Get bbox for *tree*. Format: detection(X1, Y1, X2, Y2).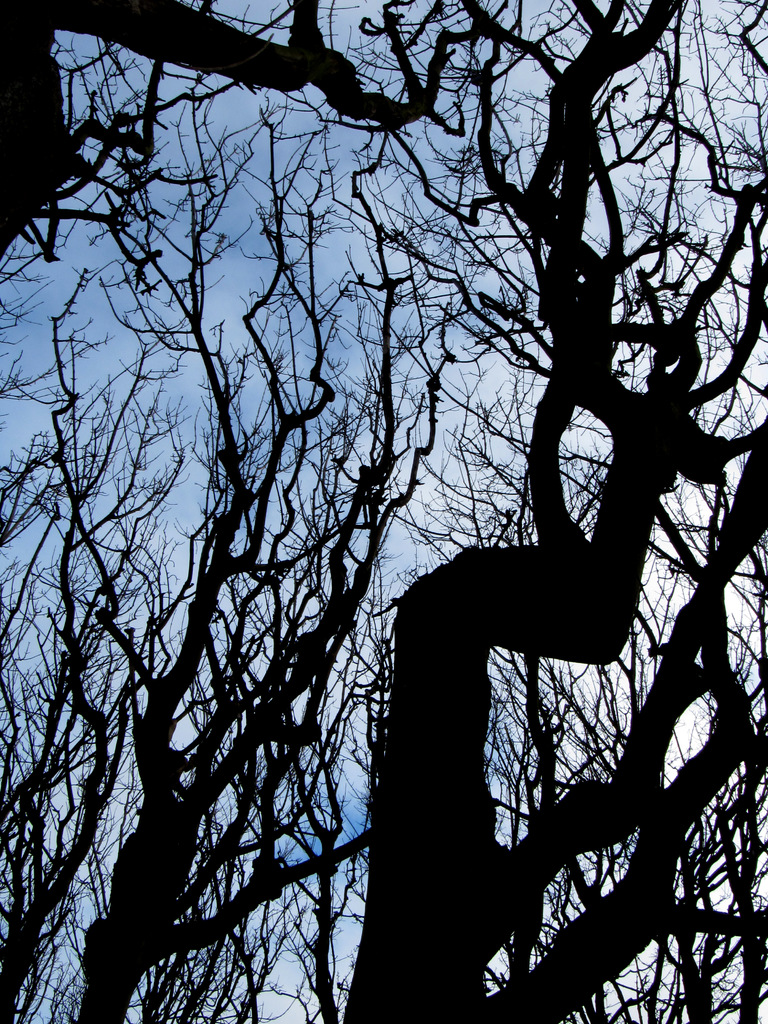
detection(59, 0, 767, 1023).
